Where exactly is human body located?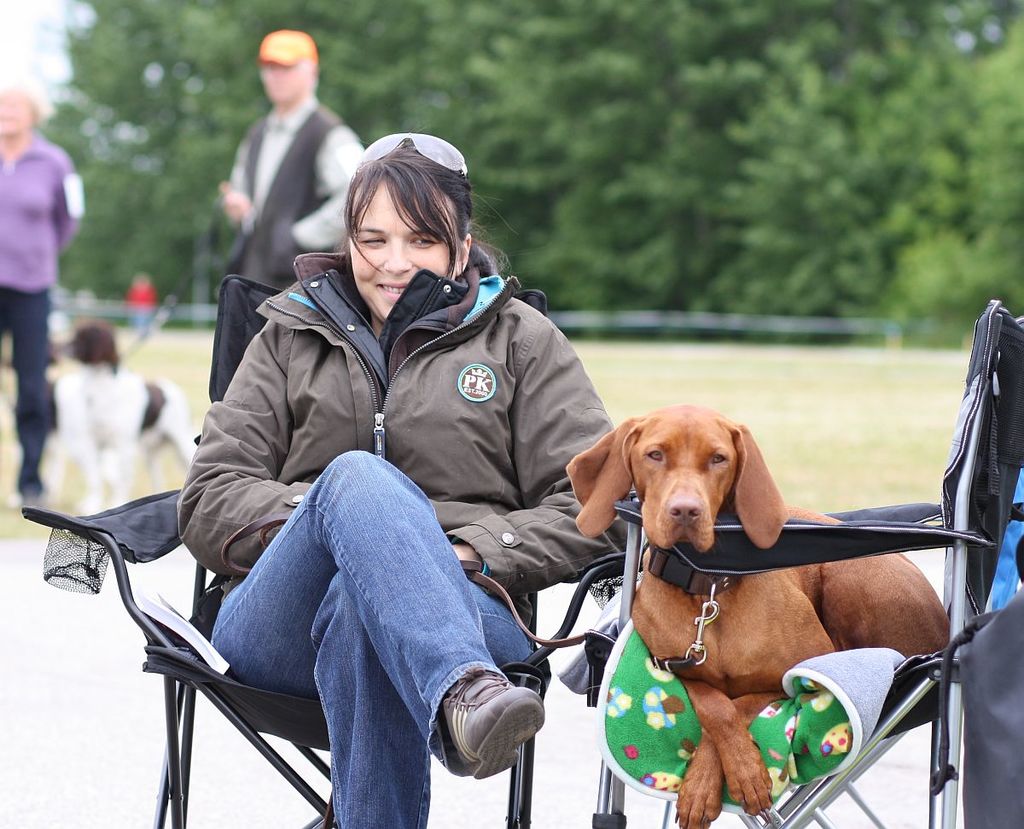
Its bounding box is l=211, t=30, r=370, b=424.
